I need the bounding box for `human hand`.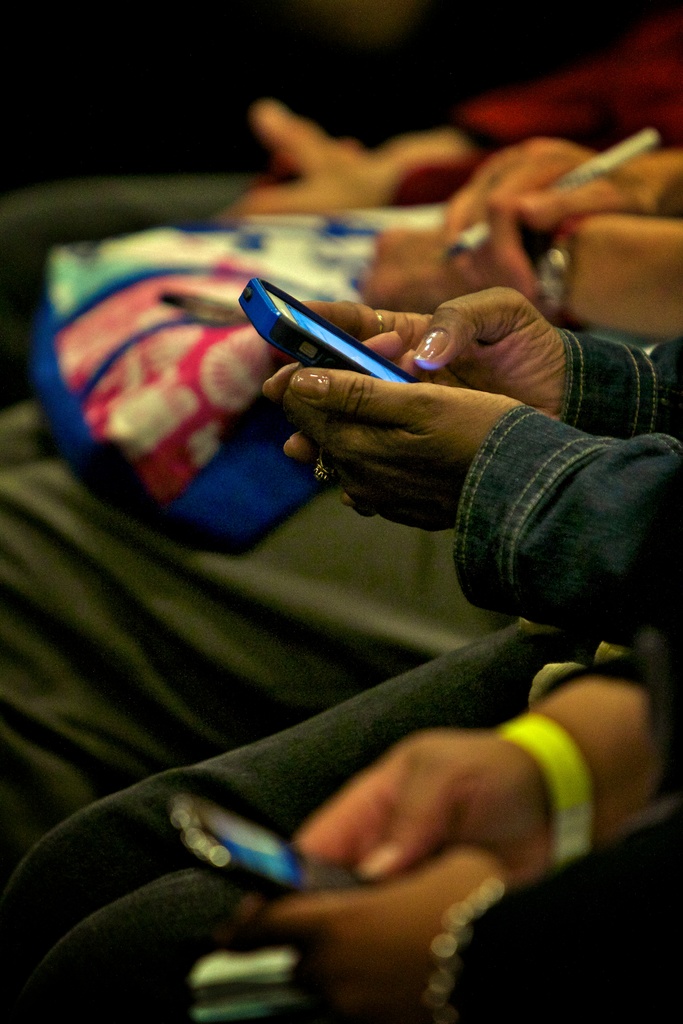
Here it is: 249,95,361,176.
